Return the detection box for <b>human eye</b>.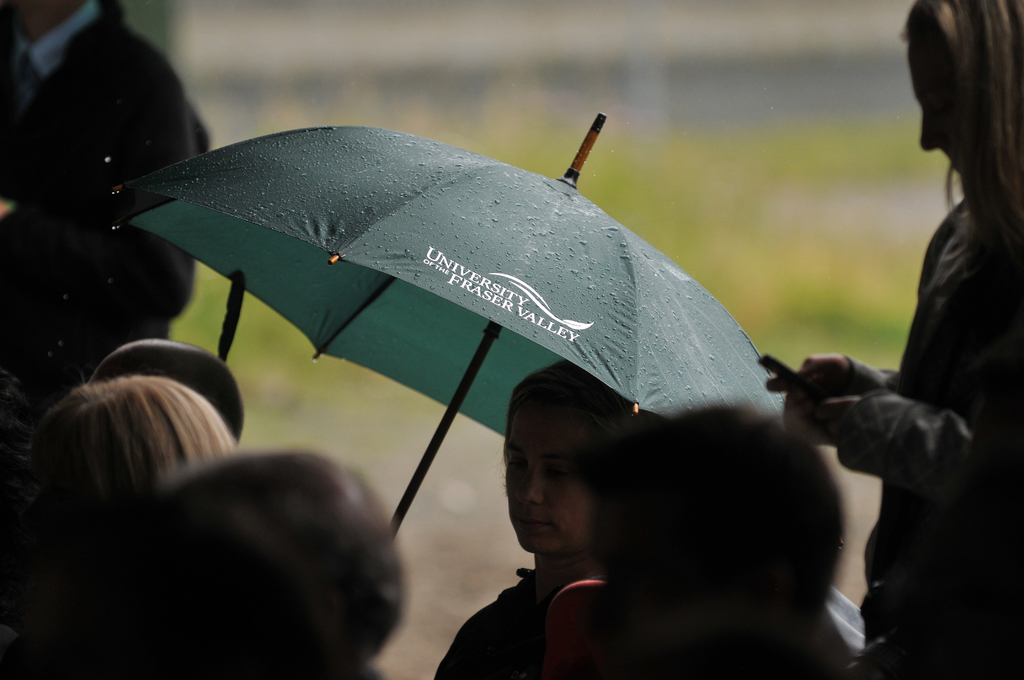
Rect(547, 460, 573, 483).
